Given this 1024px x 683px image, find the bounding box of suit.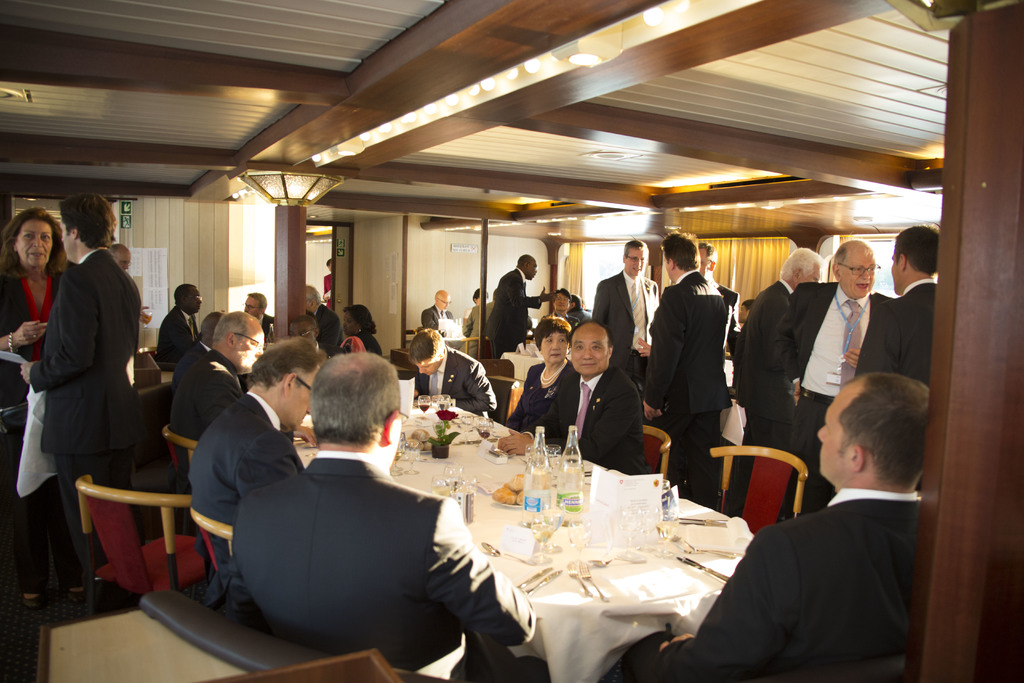
<region>860, 280, 937, 389</region>.
